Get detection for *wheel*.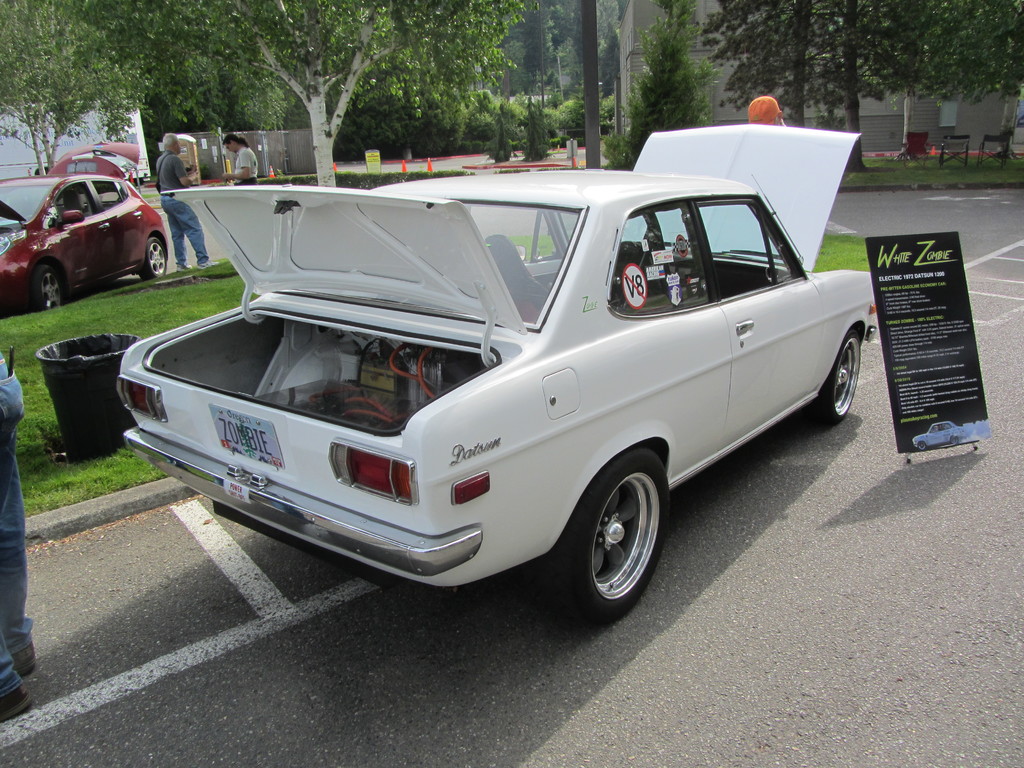
Detection: 140:233:165:276.
